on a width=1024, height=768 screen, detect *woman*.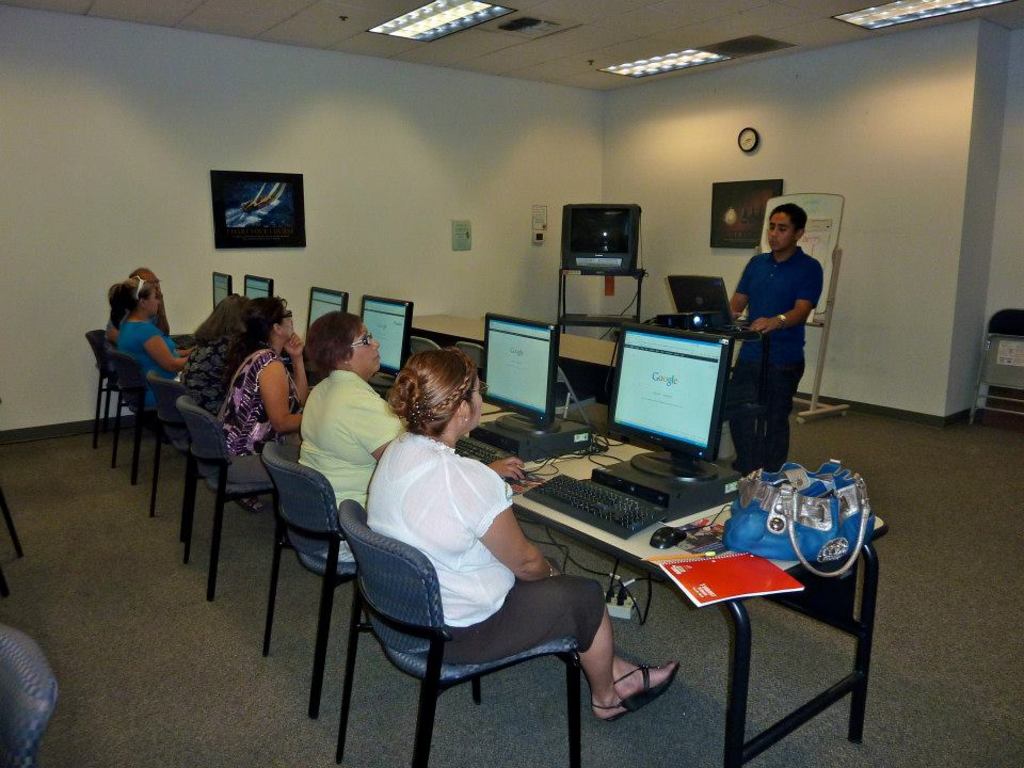
rect(107, 274, 204, 405).
